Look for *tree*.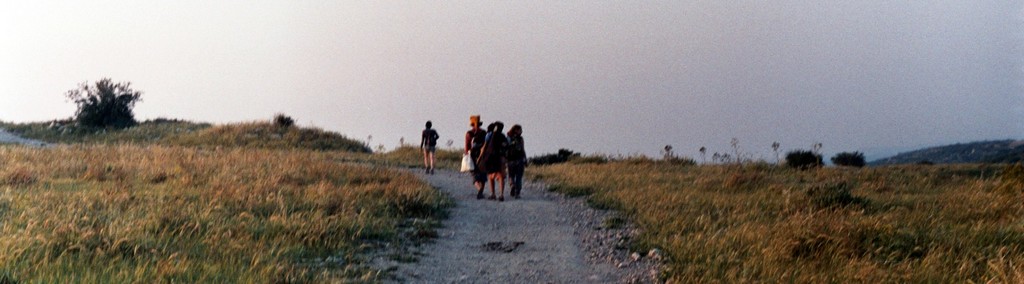
Found: <bbox>49, 59, 129, 131</bbox>.
